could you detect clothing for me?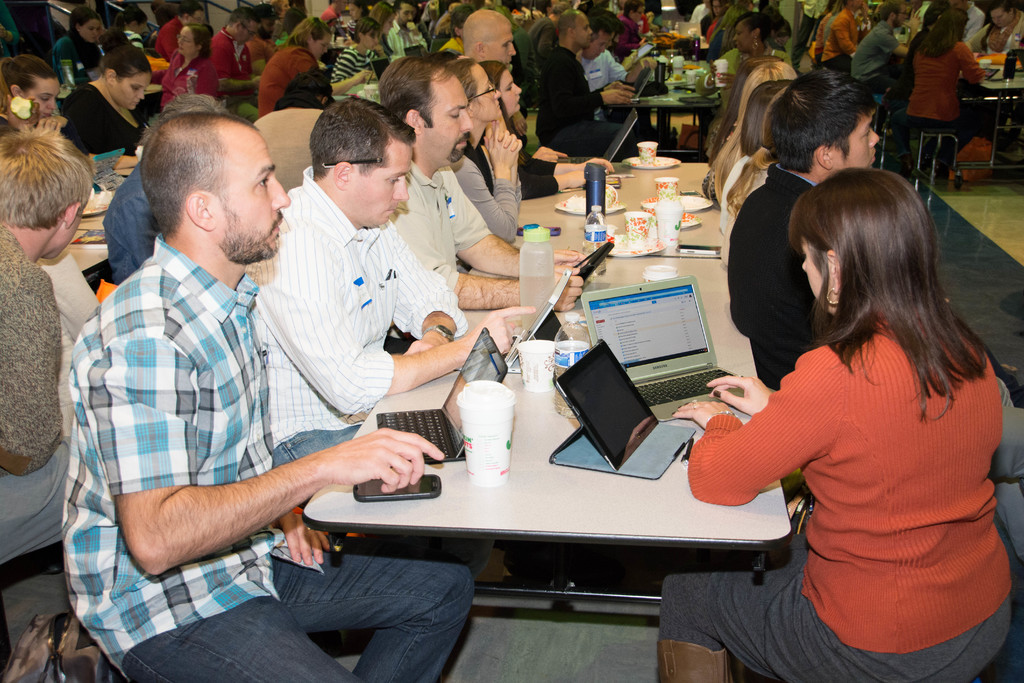
Detection result: {"x1": 58, "y1": 74, "x2": 144, "y2": 157}.
